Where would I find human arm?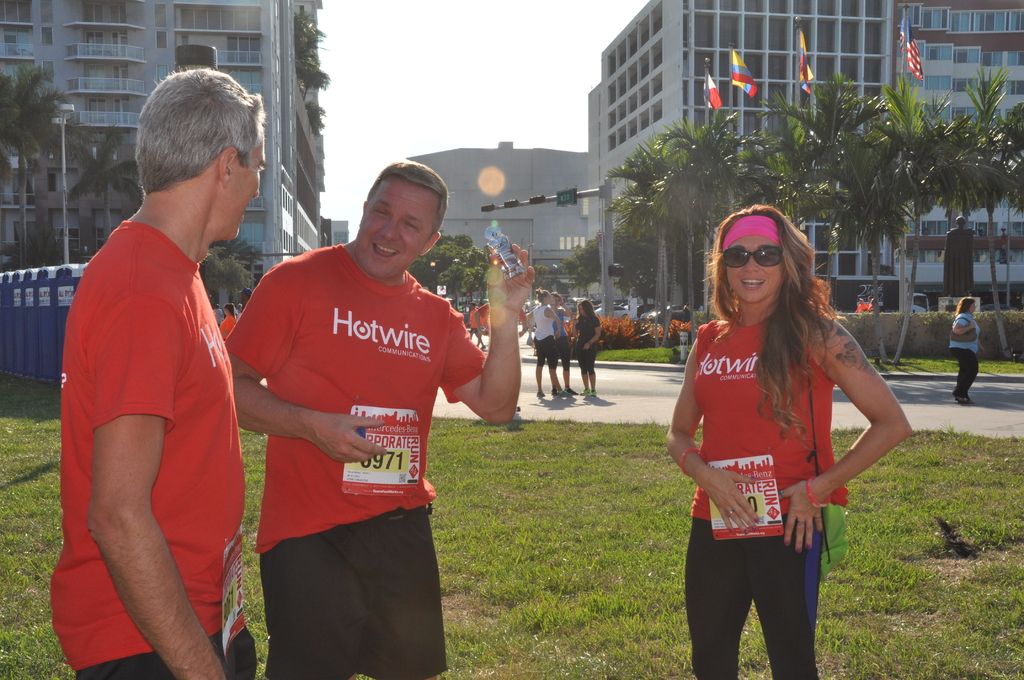
At locate(224, 264, 394, 469).
